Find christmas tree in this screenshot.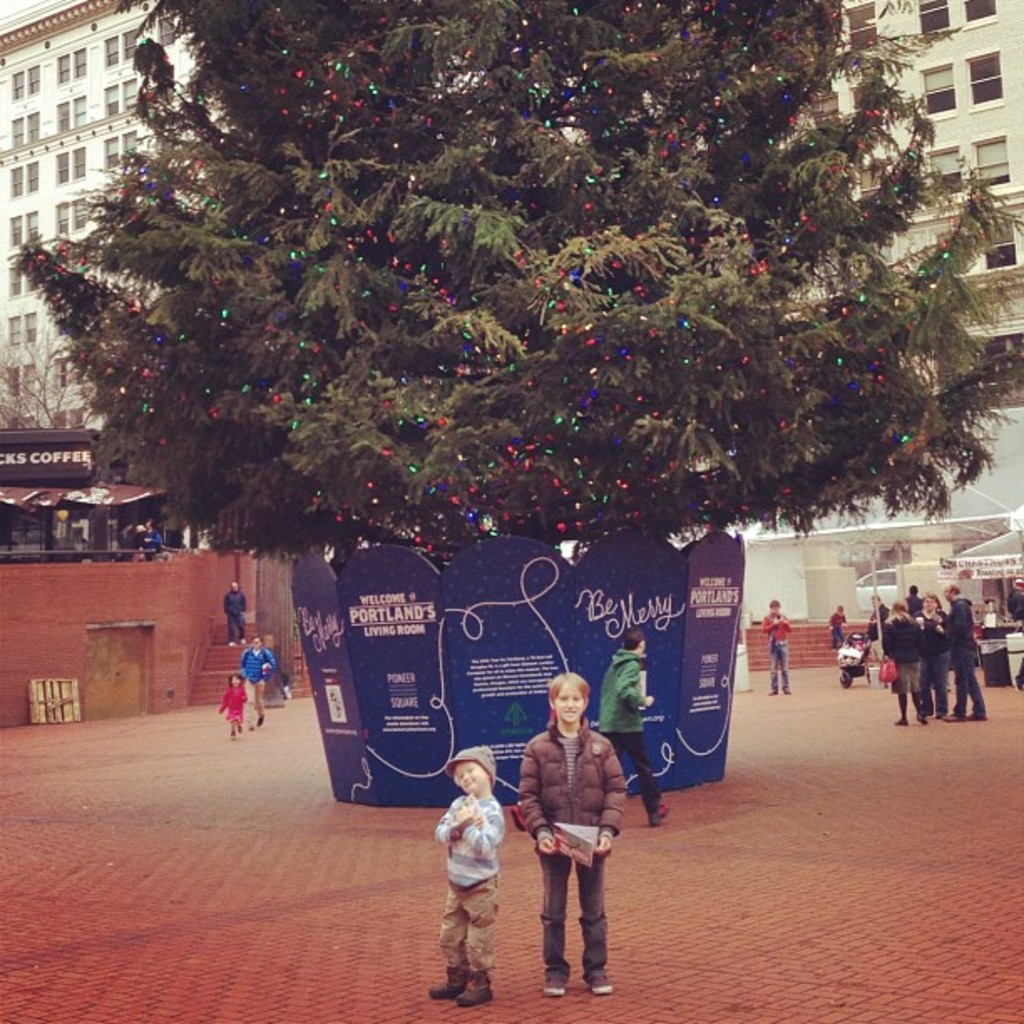
The bounding box for christmas tree is l=0, t=0, r=1022, b=574.
